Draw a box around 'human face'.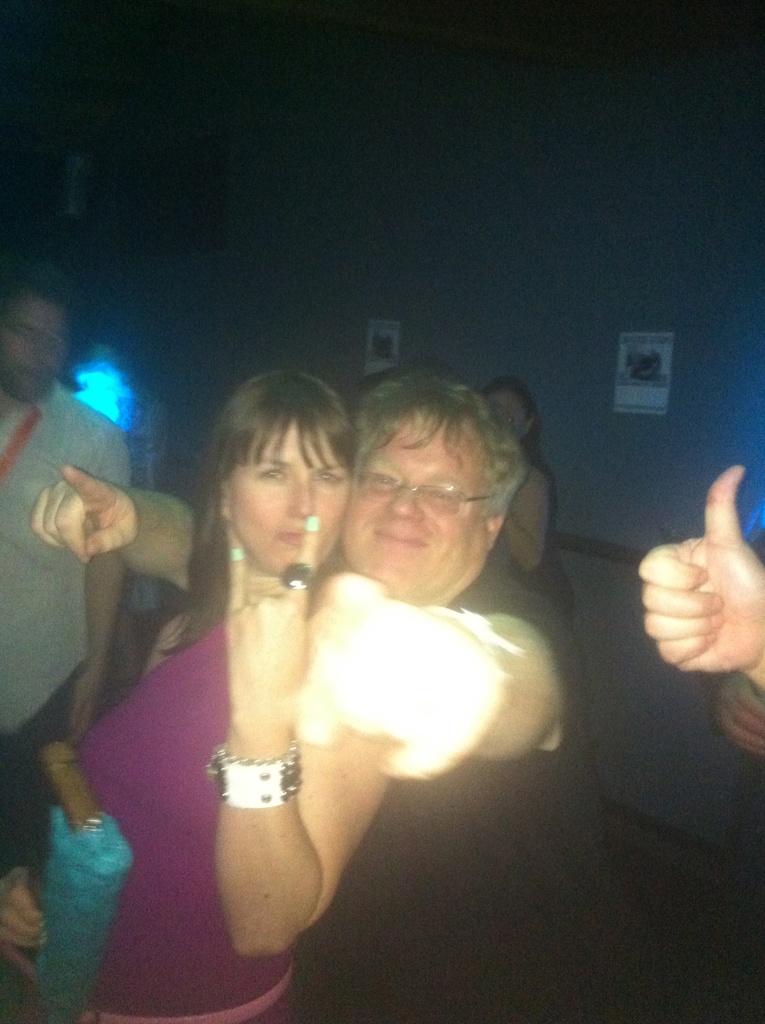
box=[231, 417, 359, 572].
